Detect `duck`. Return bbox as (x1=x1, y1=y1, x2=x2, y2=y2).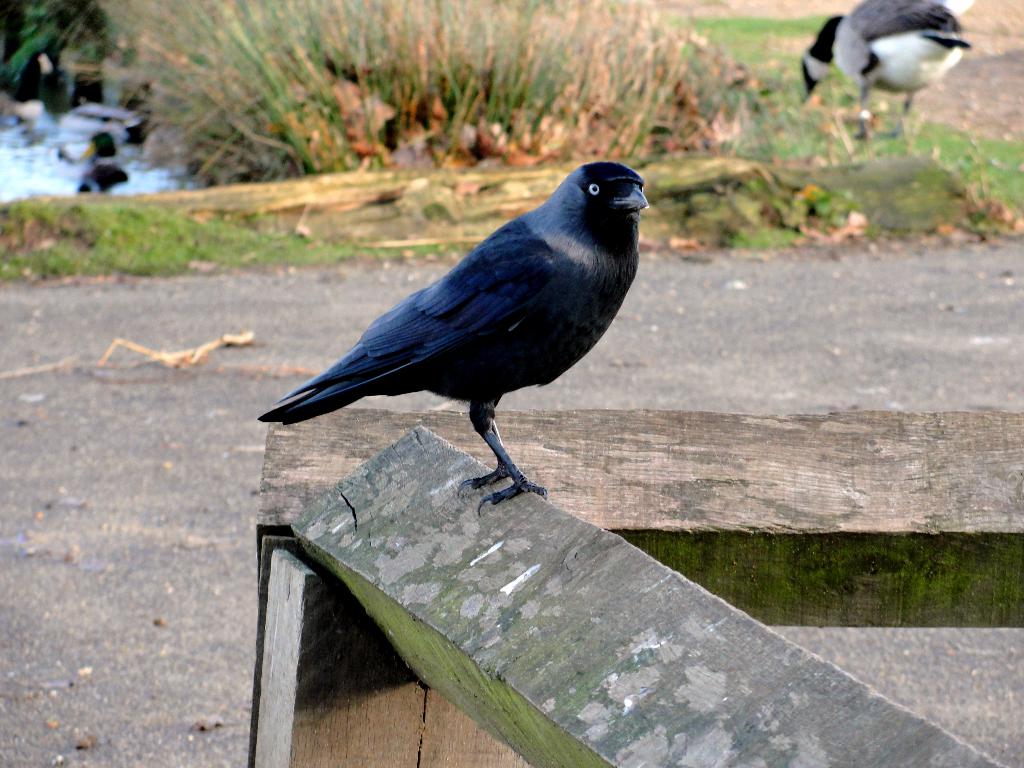
(x1=800, y1=0, x2=968, y2=138).
